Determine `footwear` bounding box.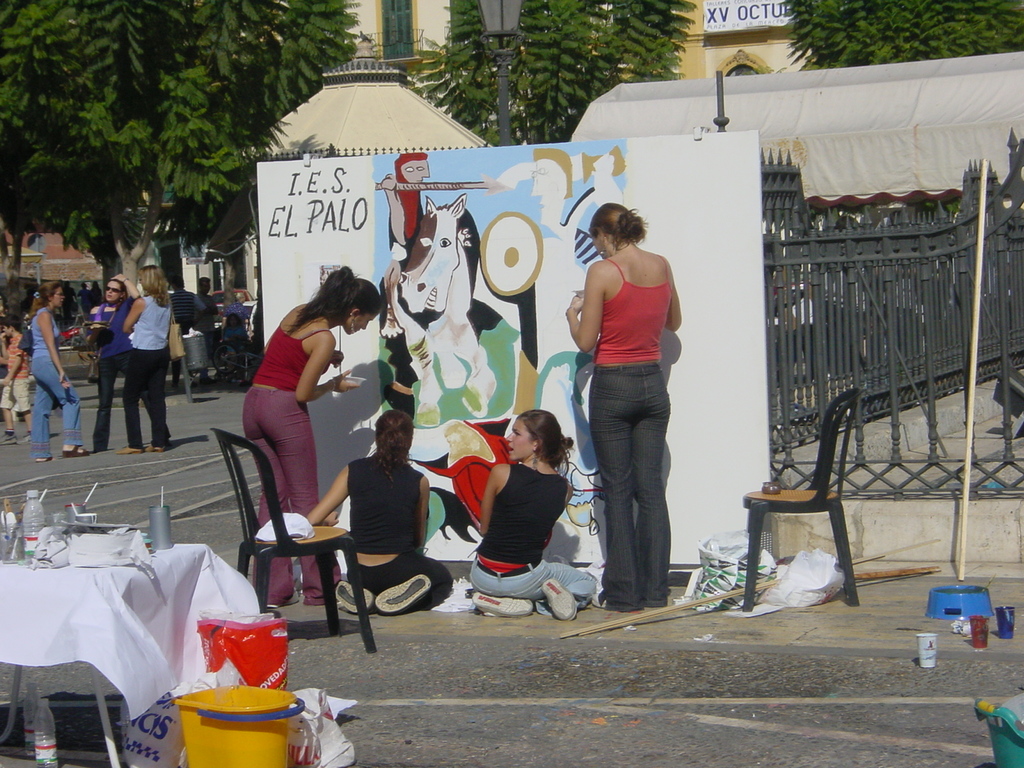
Determined: 20:430:39:442.
